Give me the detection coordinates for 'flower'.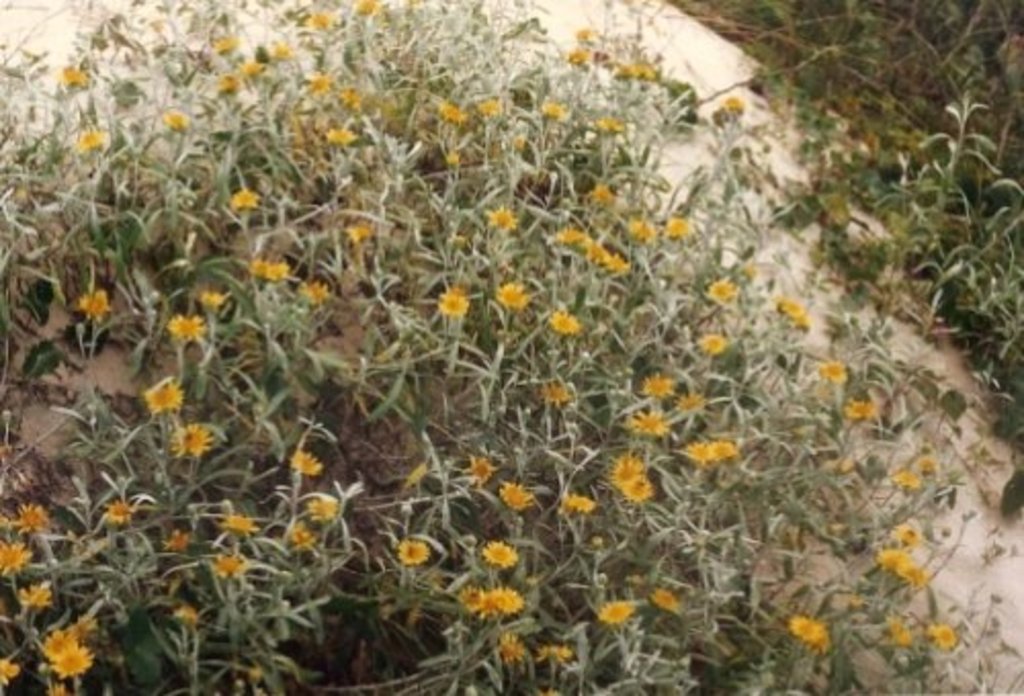
Rect(168, 604, 205, 626).
